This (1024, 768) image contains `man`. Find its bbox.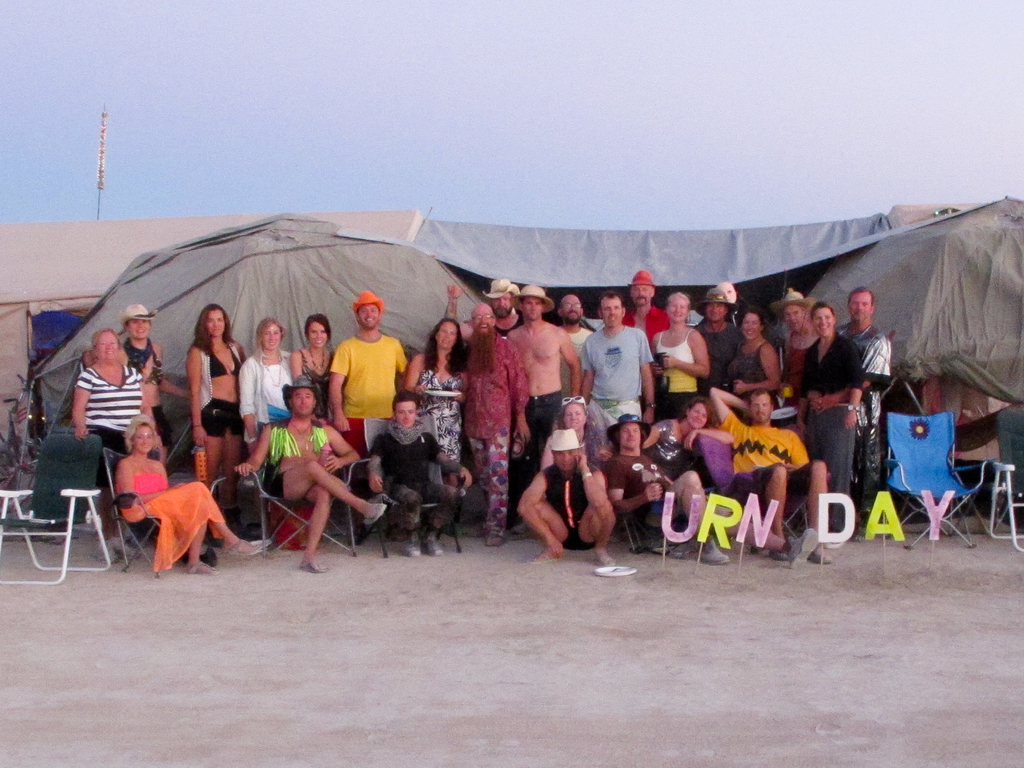
<bbox>605, 412, 821, 565</bbox>.
